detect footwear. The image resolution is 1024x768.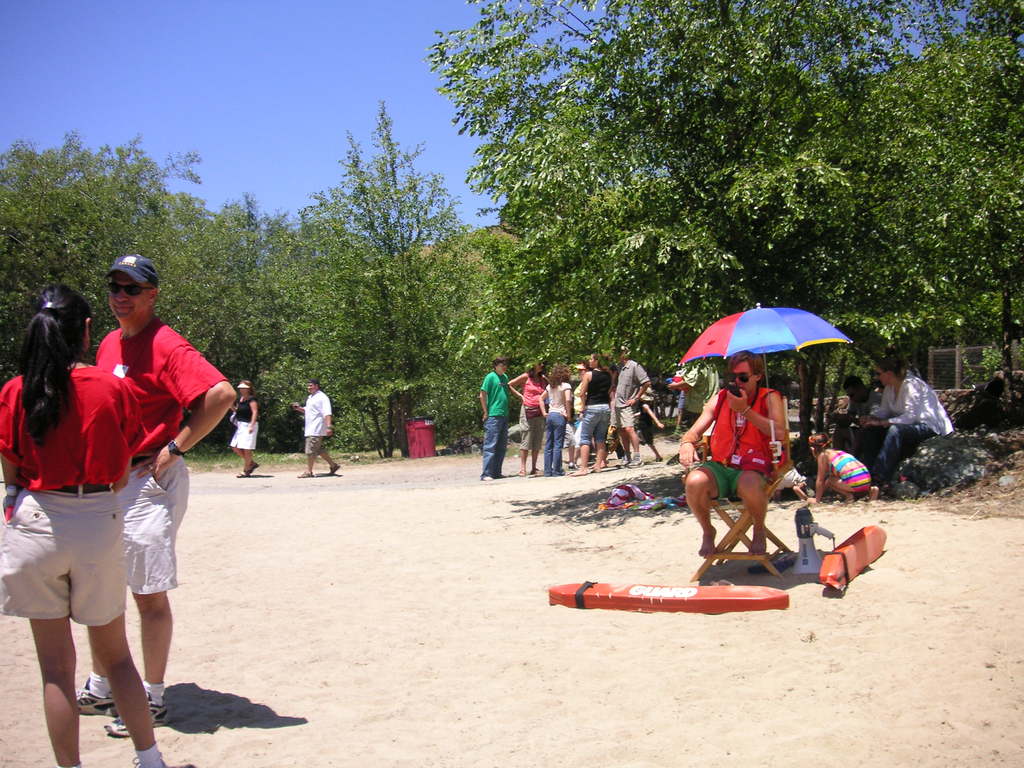
76,680,115,714.
